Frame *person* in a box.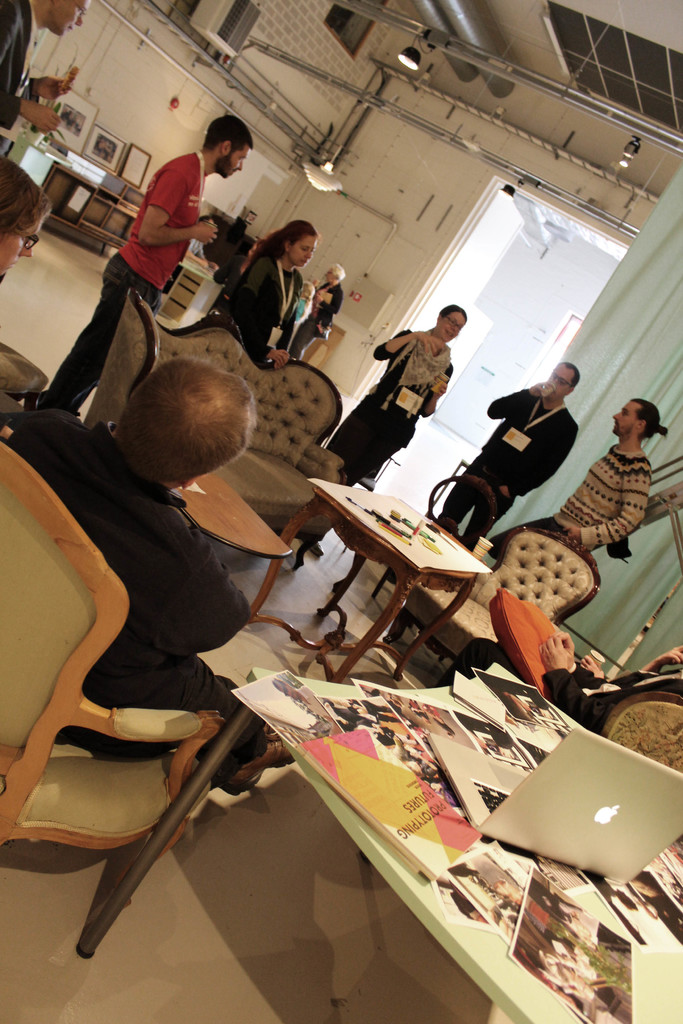
detection(0, 355, 299, 790).
